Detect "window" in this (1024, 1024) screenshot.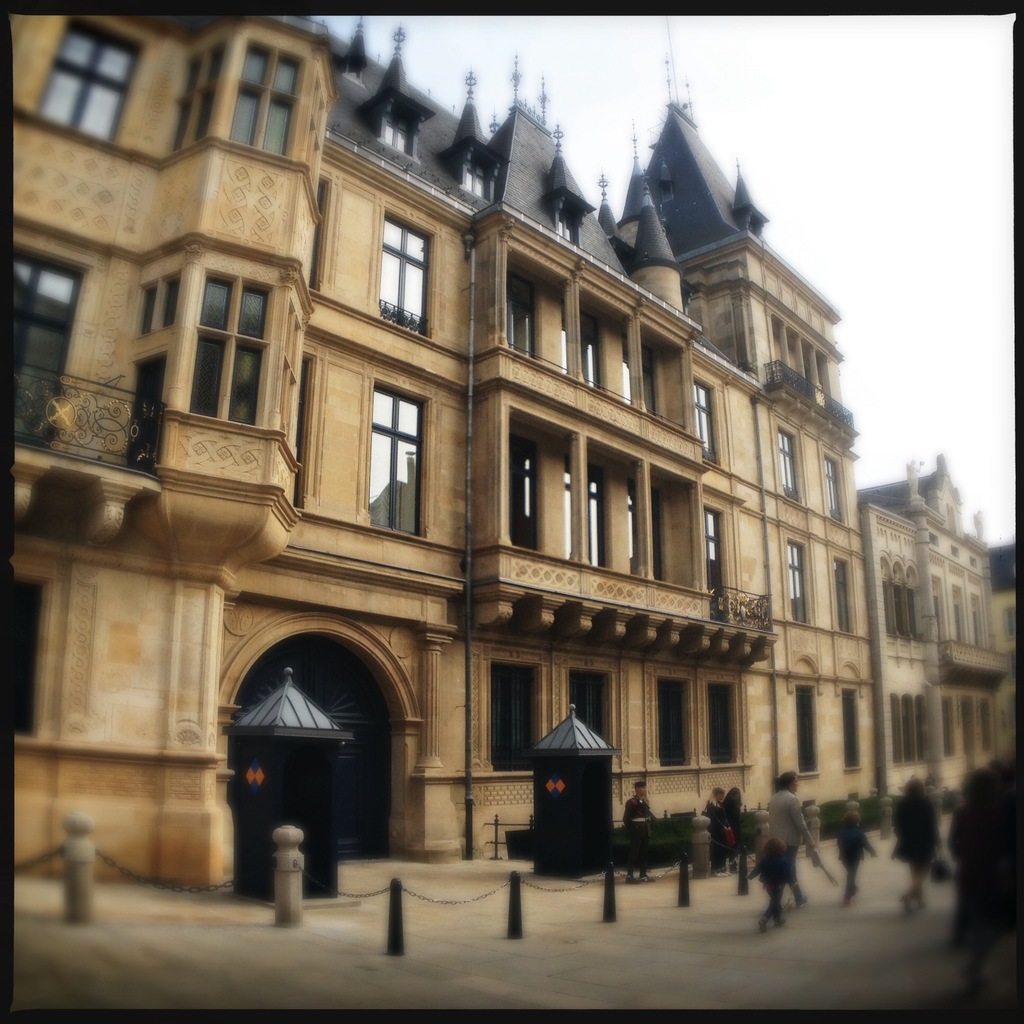
Detection: Rect(827, 452, 850, 522).
